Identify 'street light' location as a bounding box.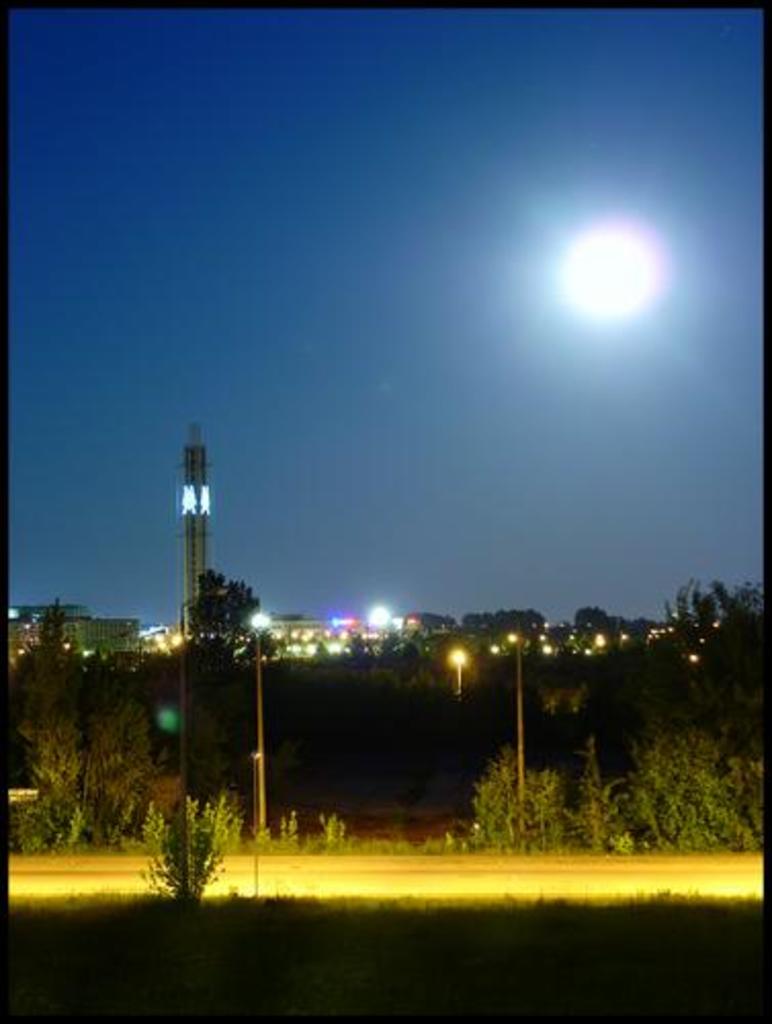
<region>246, 608, 274, 842</region>.
